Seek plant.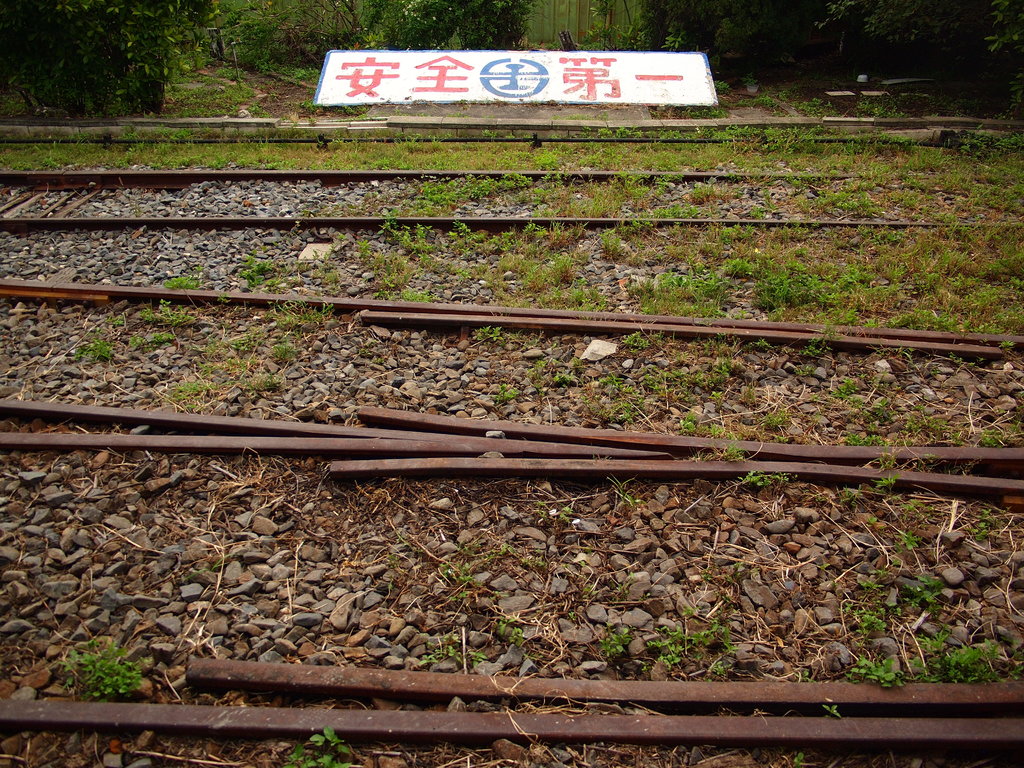
box(677, 408, 701, 438).
